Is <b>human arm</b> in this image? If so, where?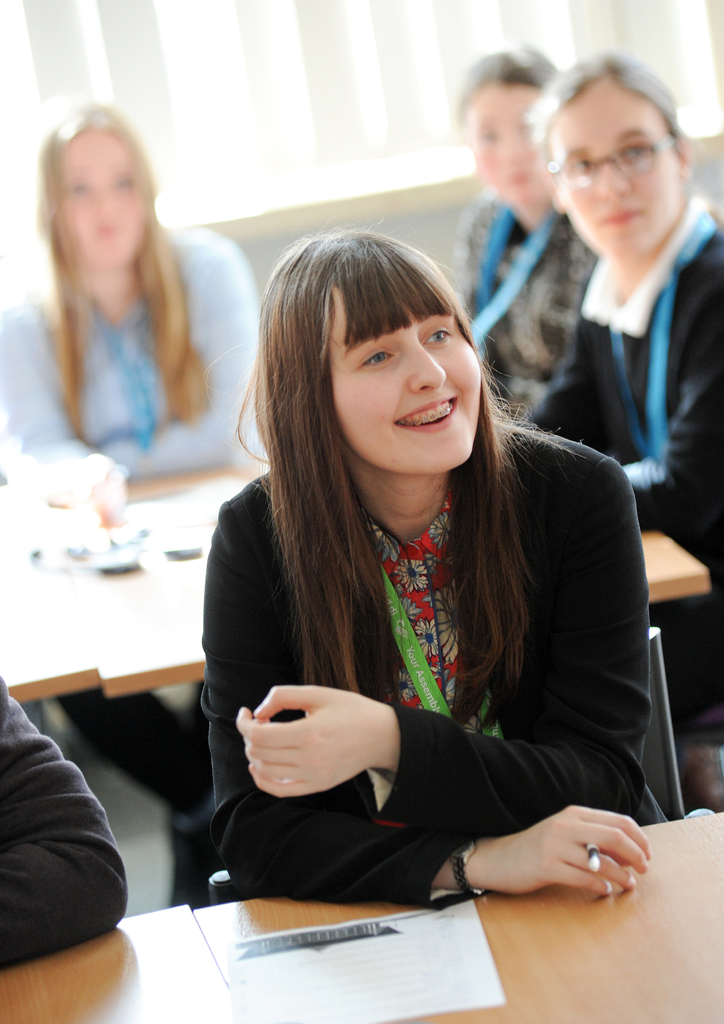
Yes, at rect(610, 256, 723, 541).
